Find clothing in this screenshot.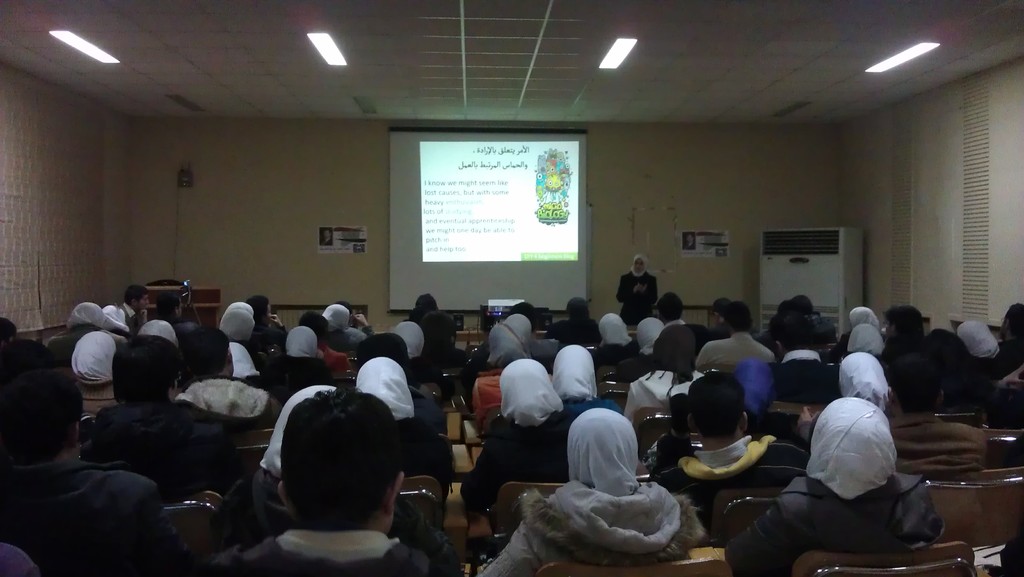
The bounding box for clothing is l=394, t=408, r=460, b=500.
